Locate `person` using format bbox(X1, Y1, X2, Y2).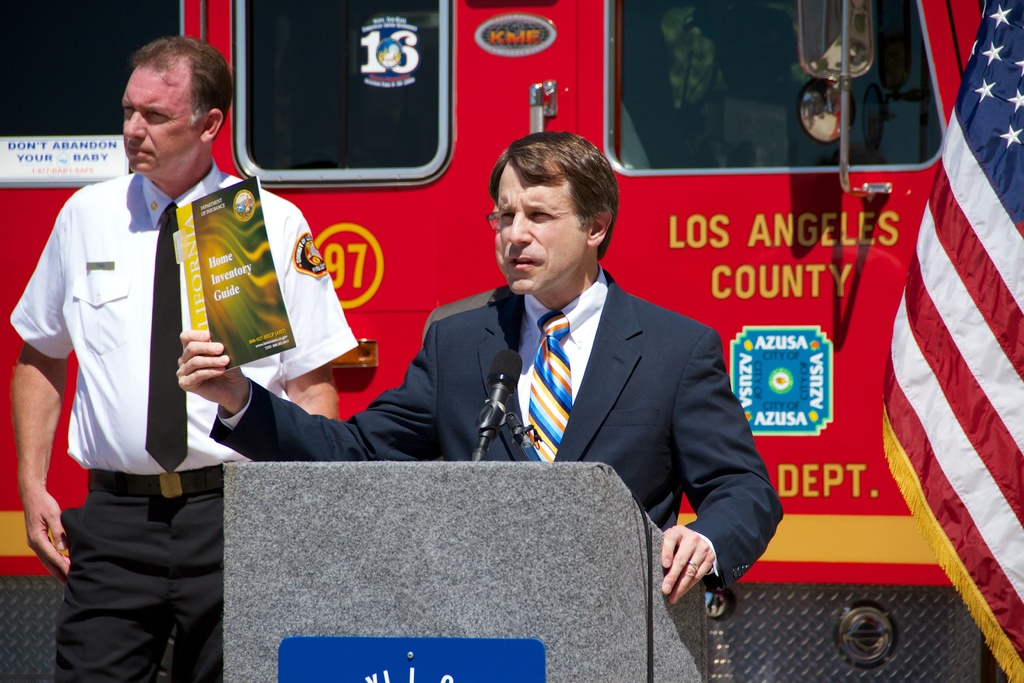
bbox(5, 33, 366, 681).
